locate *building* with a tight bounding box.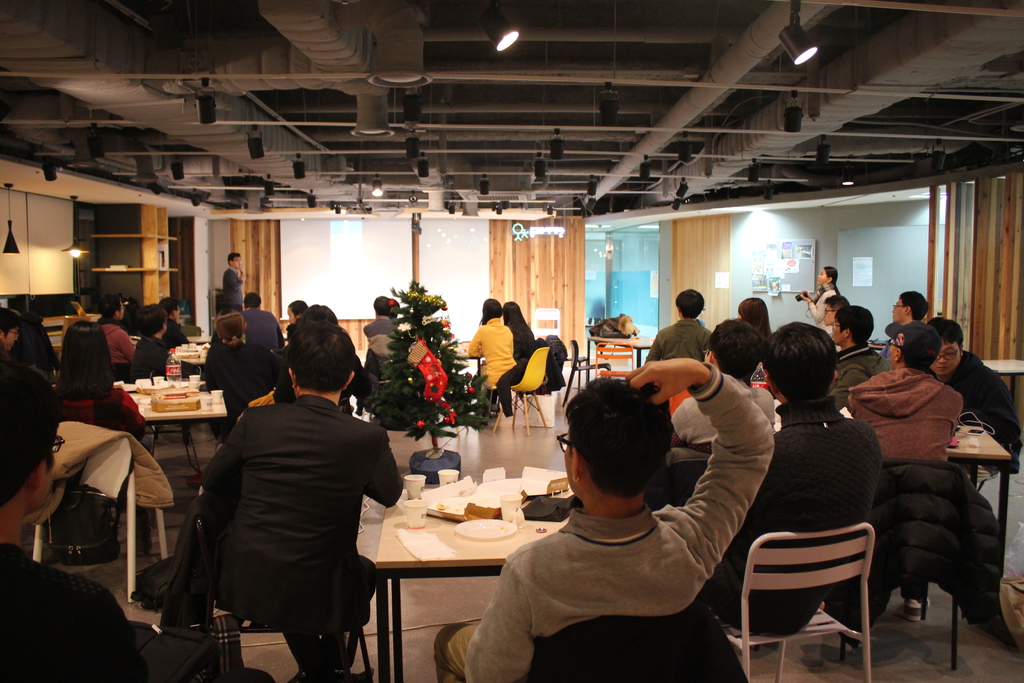
bbox=[0, 0, 1023, 682].
